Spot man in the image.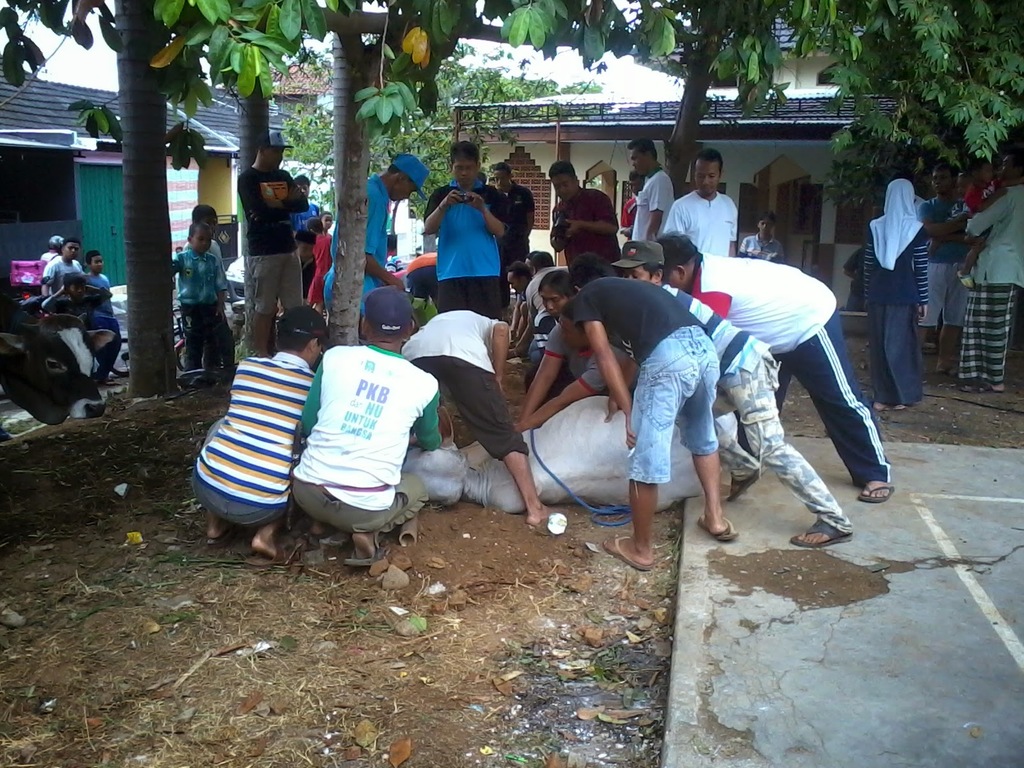
man found at box(915, 164, 977, 377).
